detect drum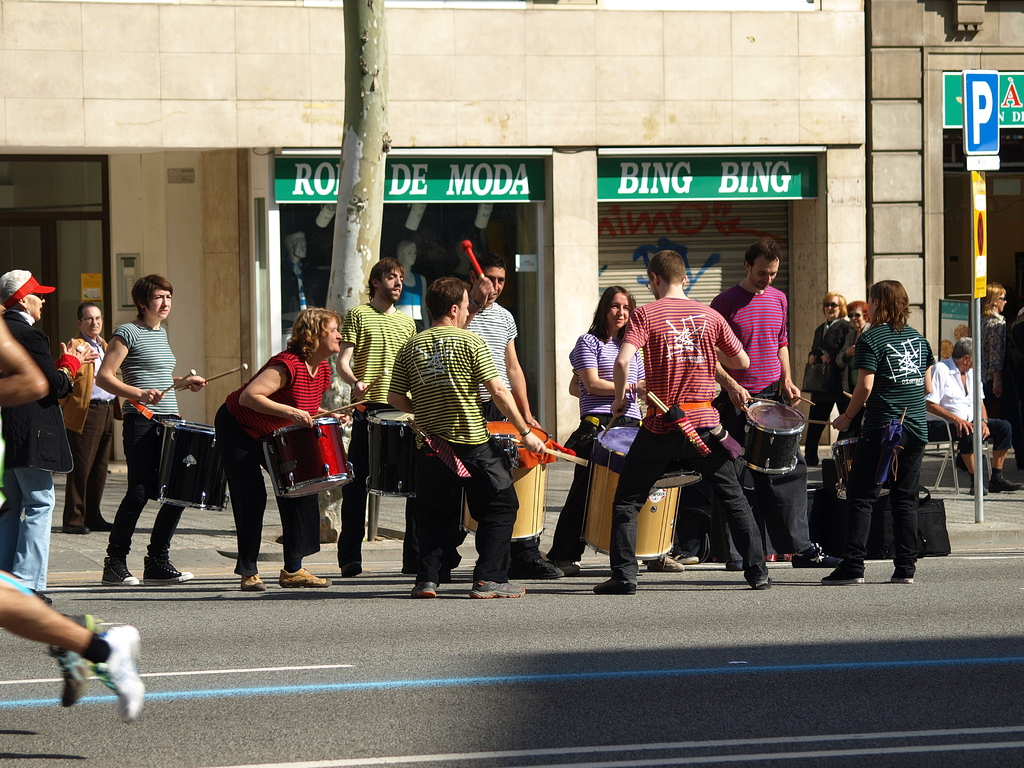
box=[835, 437, 899, 506]
